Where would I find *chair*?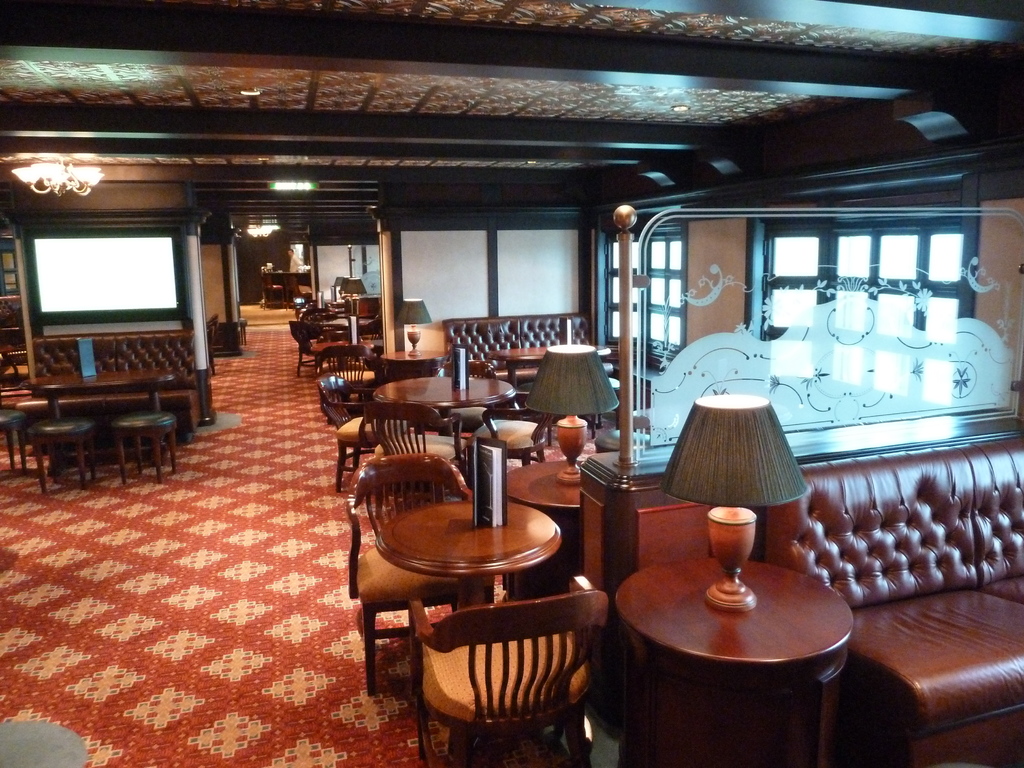
At (469,392,558,476).
